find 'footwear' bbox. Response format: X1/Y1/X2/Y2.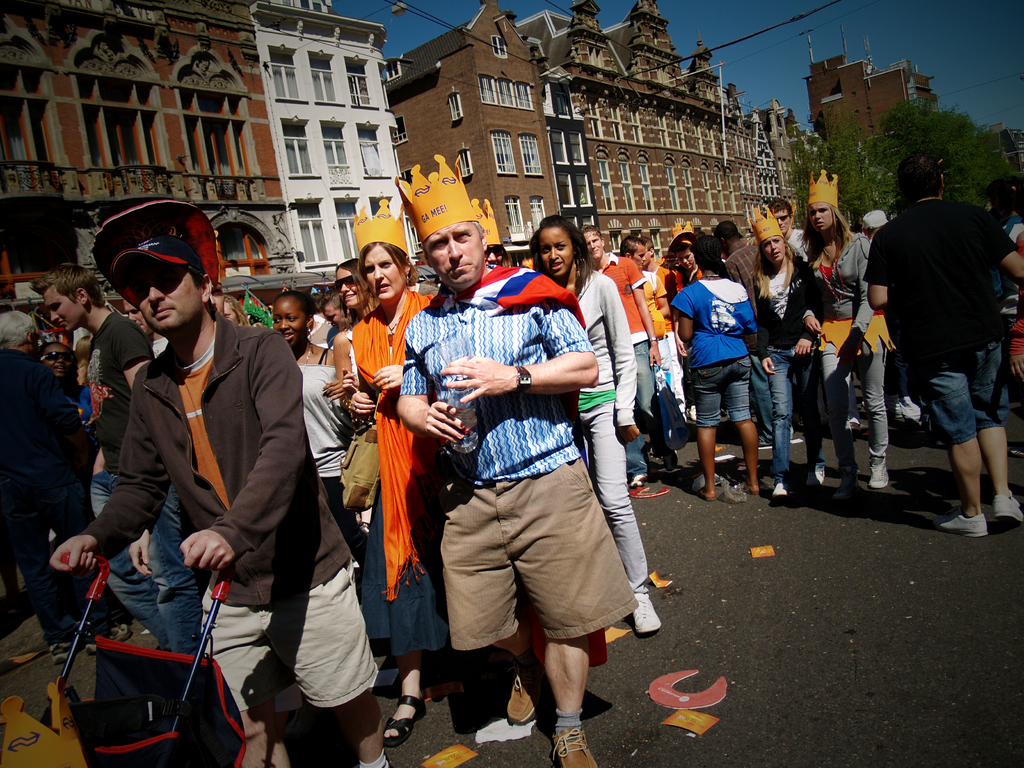
633/591/657/633.
